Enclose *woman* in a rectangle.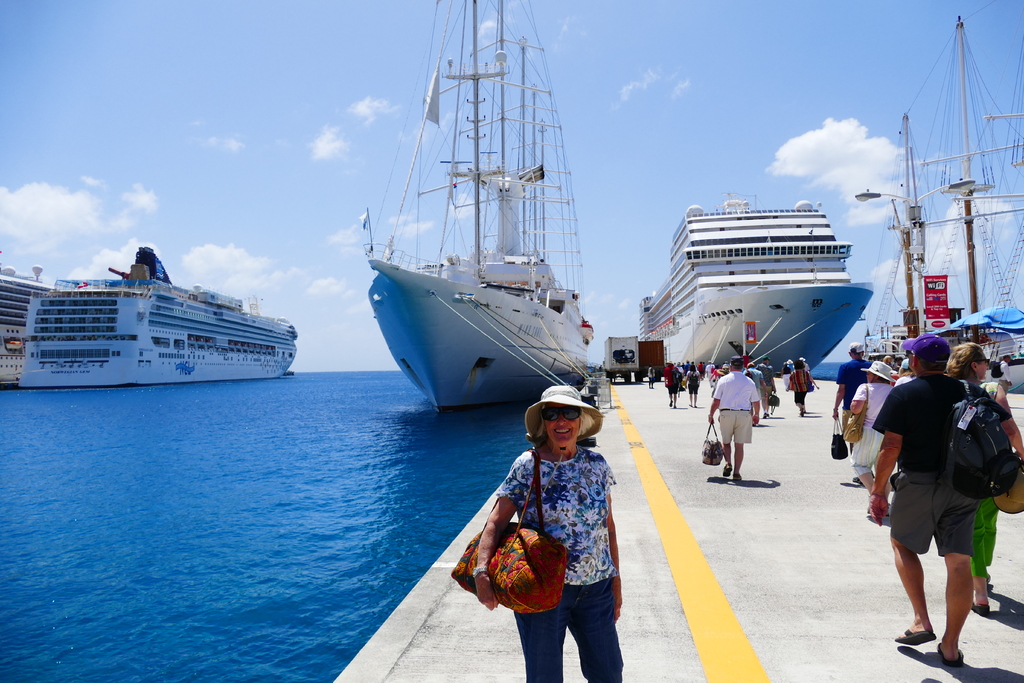
791,359,817,410.
